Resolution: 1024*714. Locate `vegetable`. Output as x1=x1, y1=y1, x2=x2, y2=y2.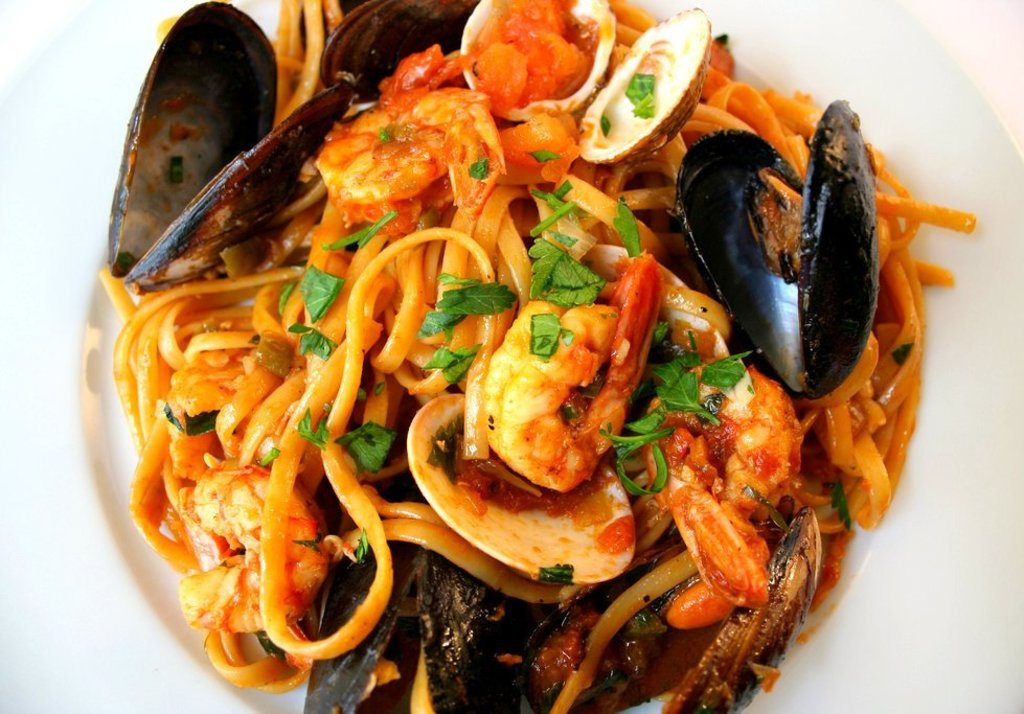
x1=528, y1=151, x2=556, y2=161.
